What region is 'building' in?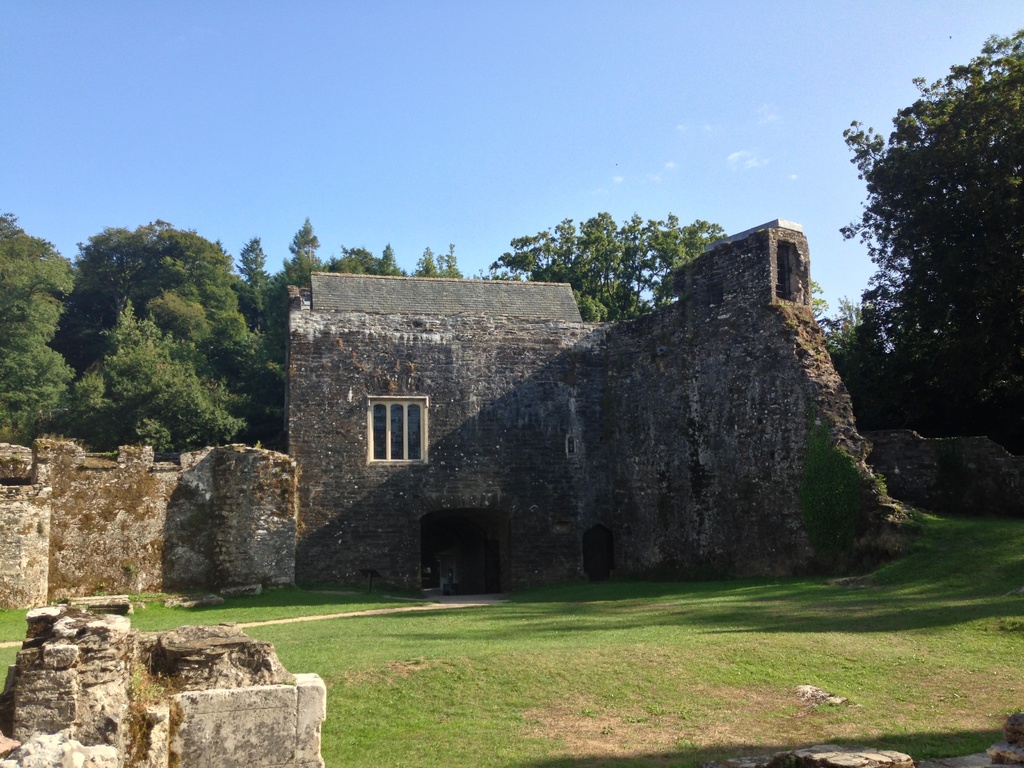
bbox(284, 269, 607, 541).
